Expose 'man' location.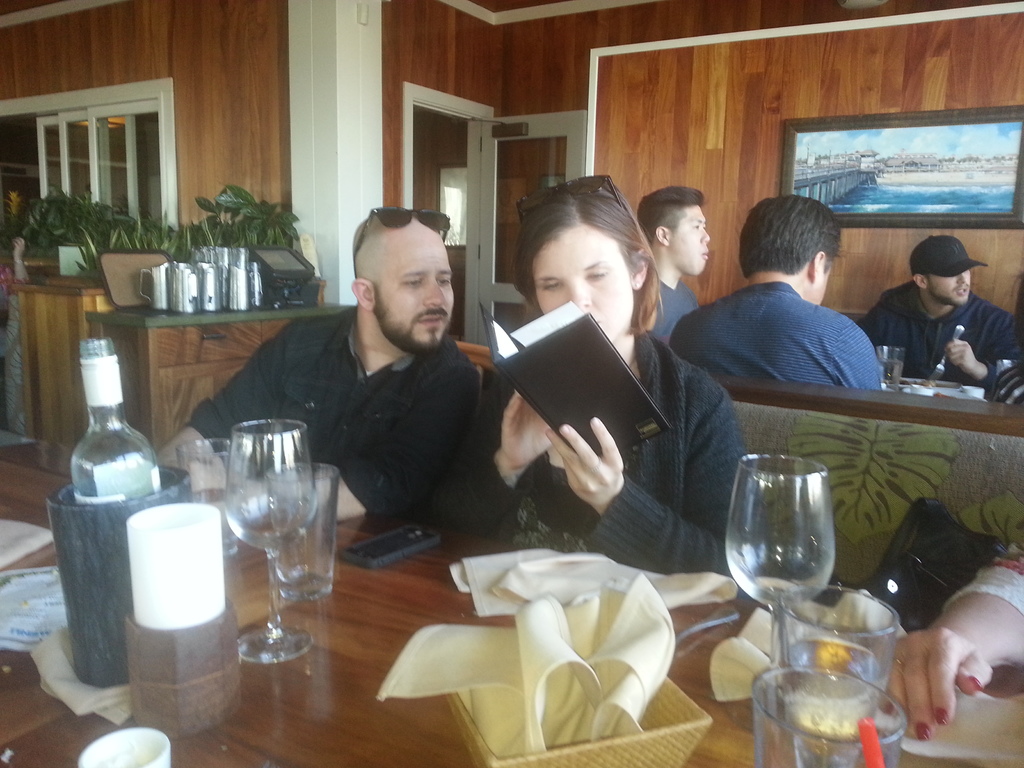
Exposed at (632, 182, 714, 353).
